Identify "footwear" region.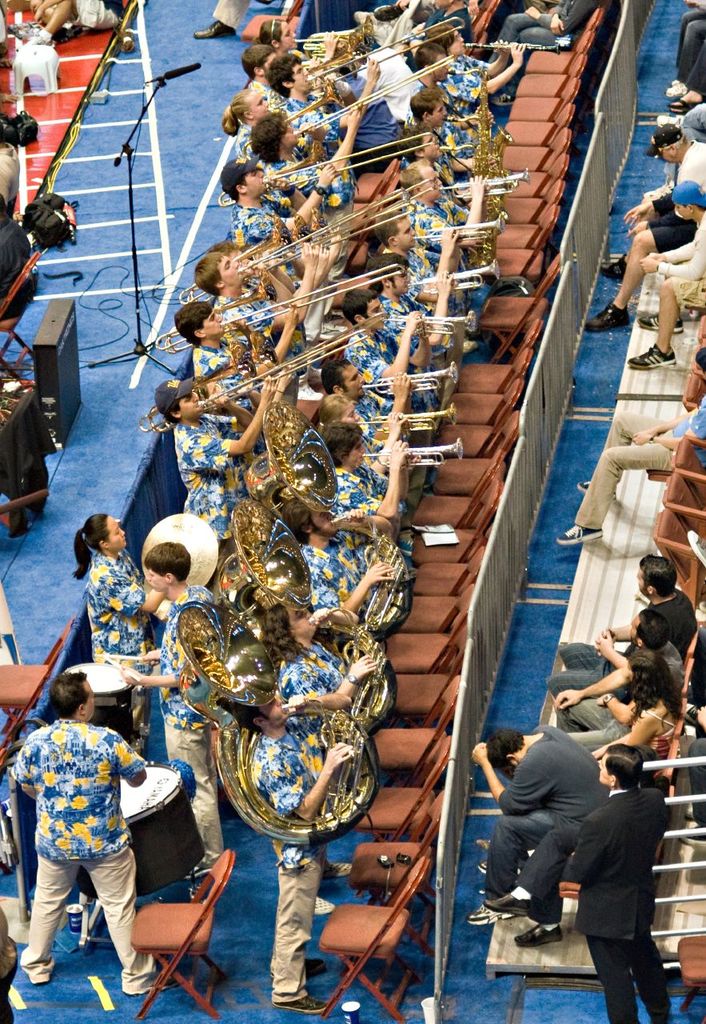
Region: left=665, top=98, right=697, bottom=110.
